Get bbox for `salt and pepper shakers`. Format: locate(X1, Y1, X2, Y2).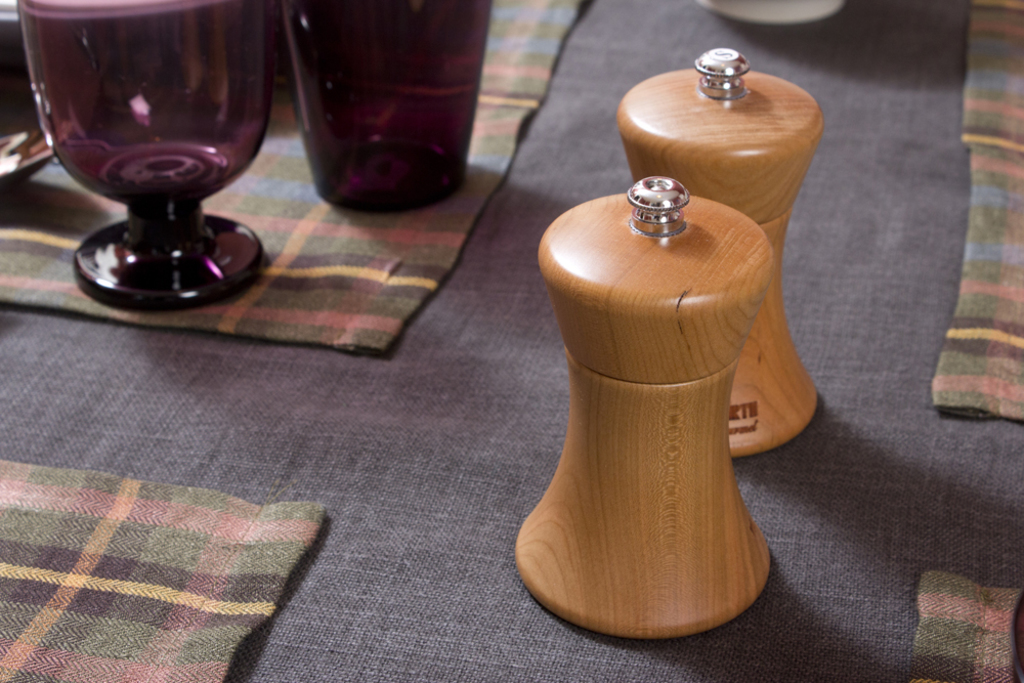
locate(609, 47, 818, 459).
